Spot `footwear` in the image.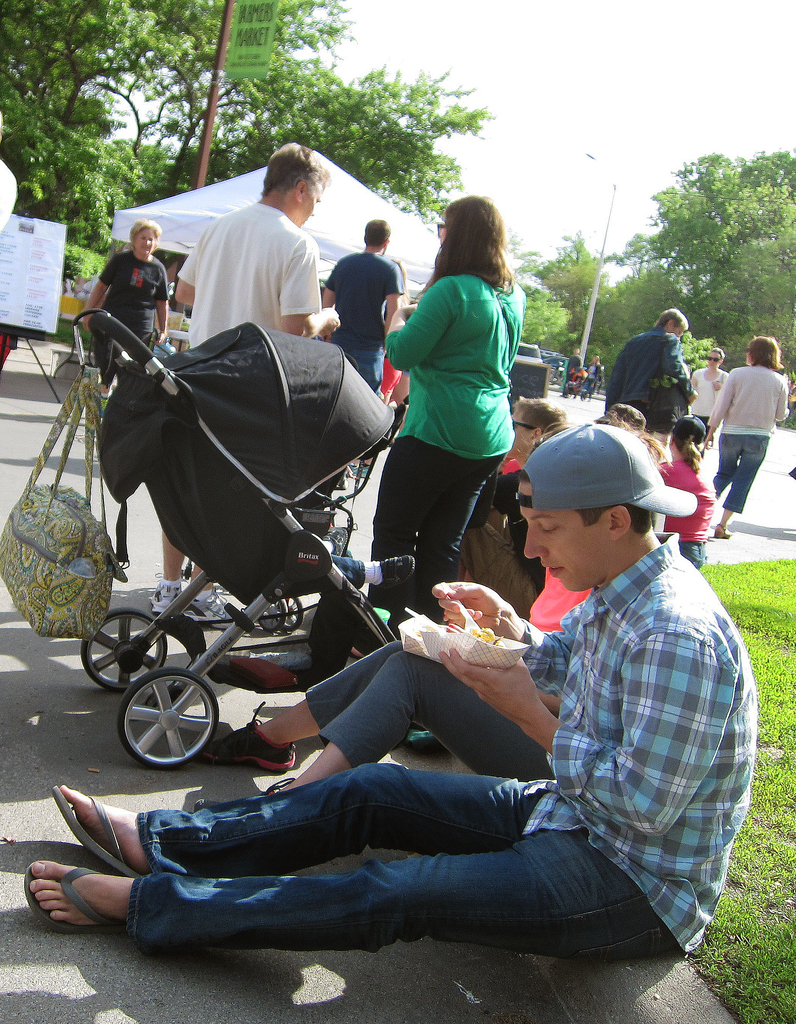
`footwear` found at 408:725:442:748.
